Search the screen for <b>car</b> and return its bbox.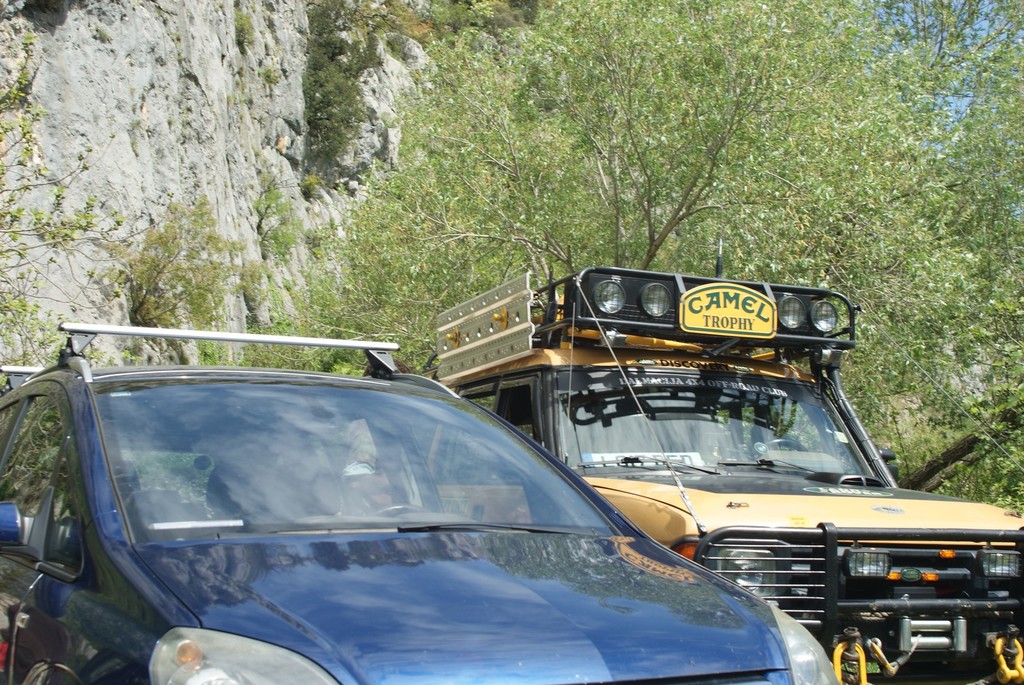
Found: left=412, top=267, right=1023, bottom=684.
